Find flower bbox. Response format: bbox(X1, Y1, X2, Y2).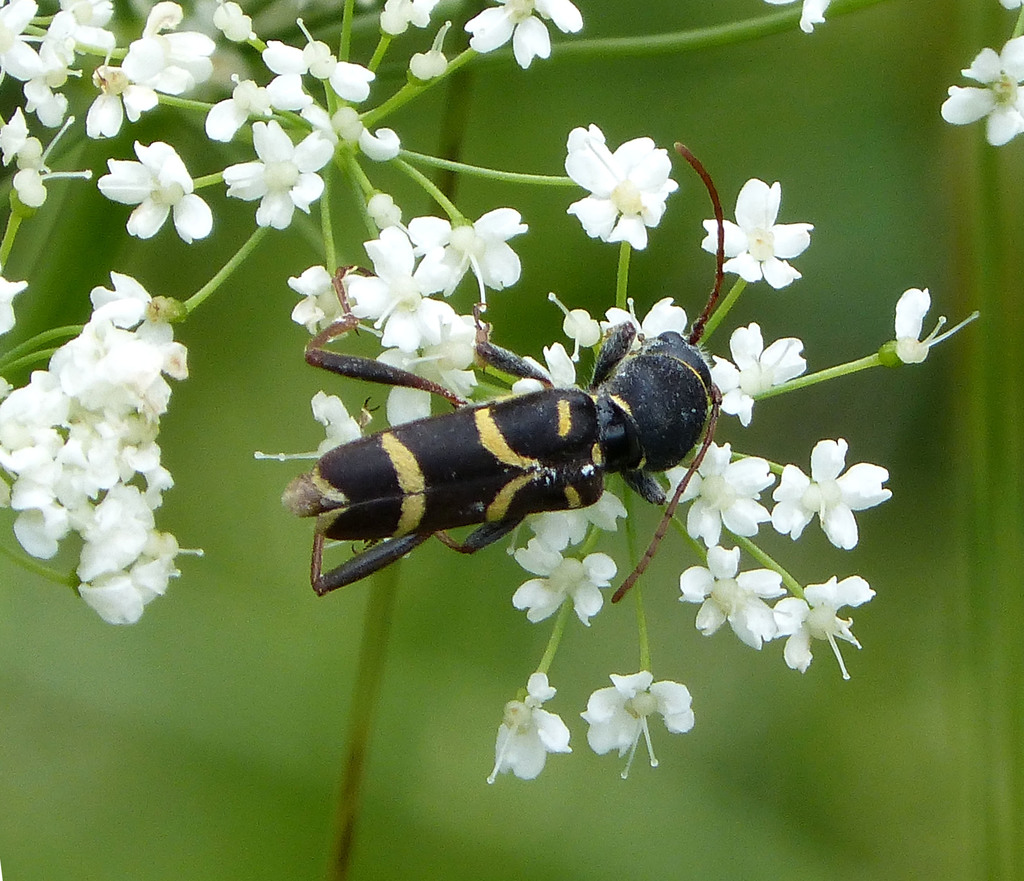
bbox(206, 68, 310, 154).
